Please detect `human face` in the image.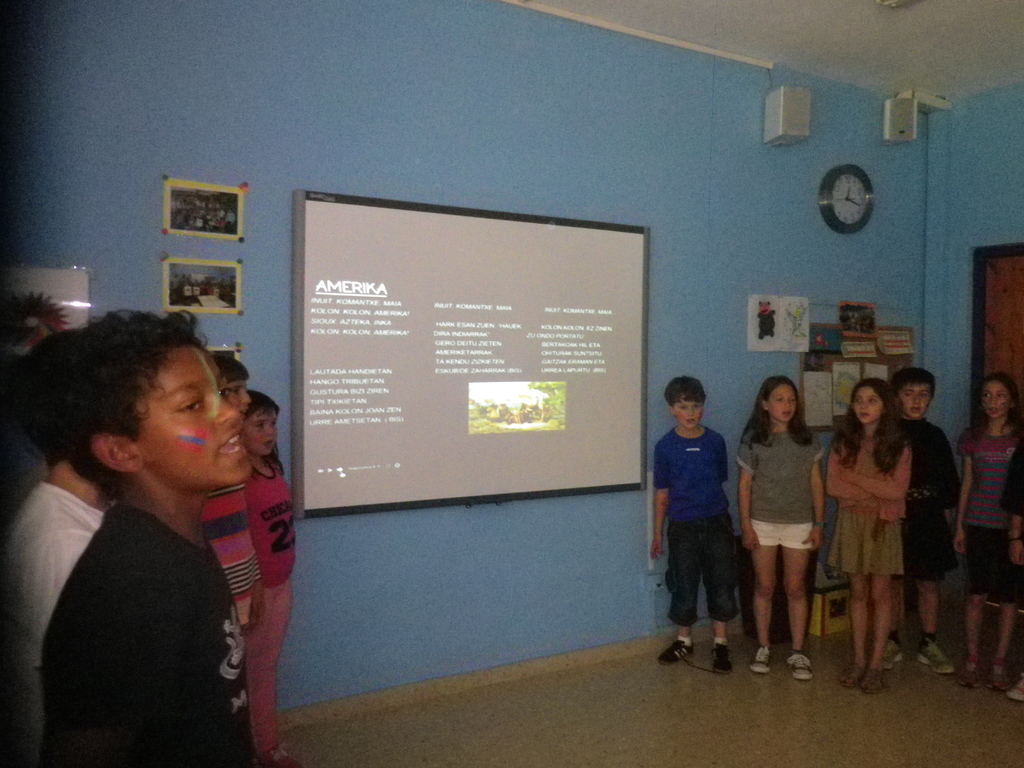
bbox=(853, 386, 881, 426).
